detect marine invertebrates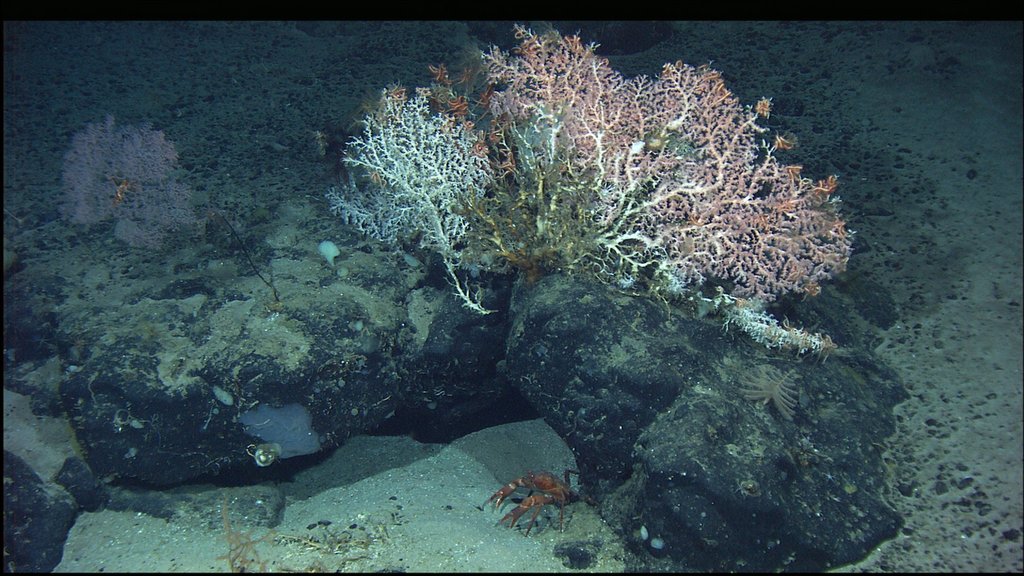
bbox(488, 462, 574, 530)
